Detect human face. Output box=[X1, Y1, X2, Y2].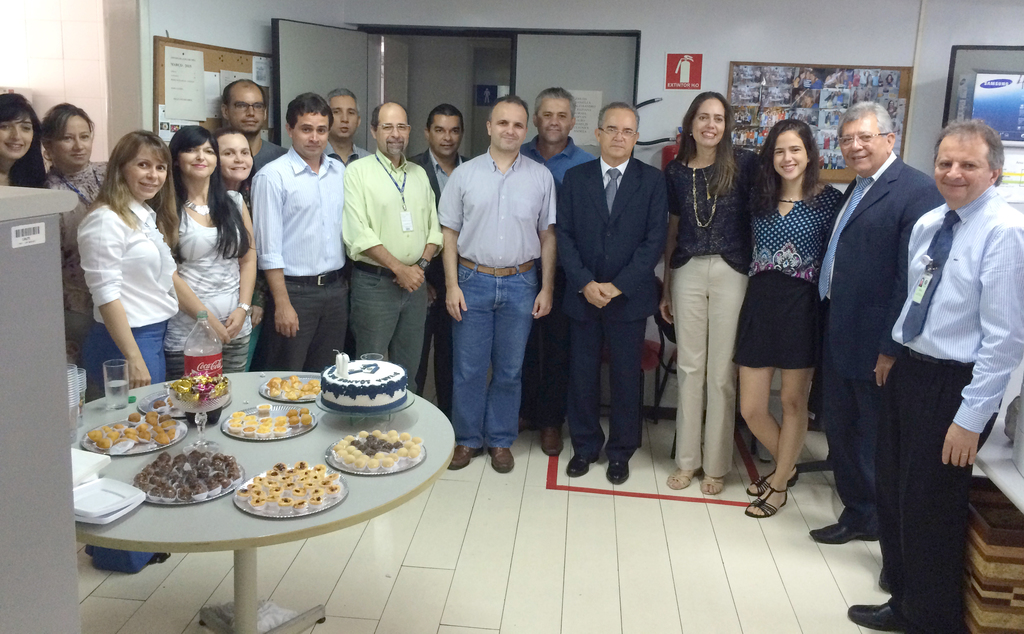
box=[428, 115, 464, 158].
